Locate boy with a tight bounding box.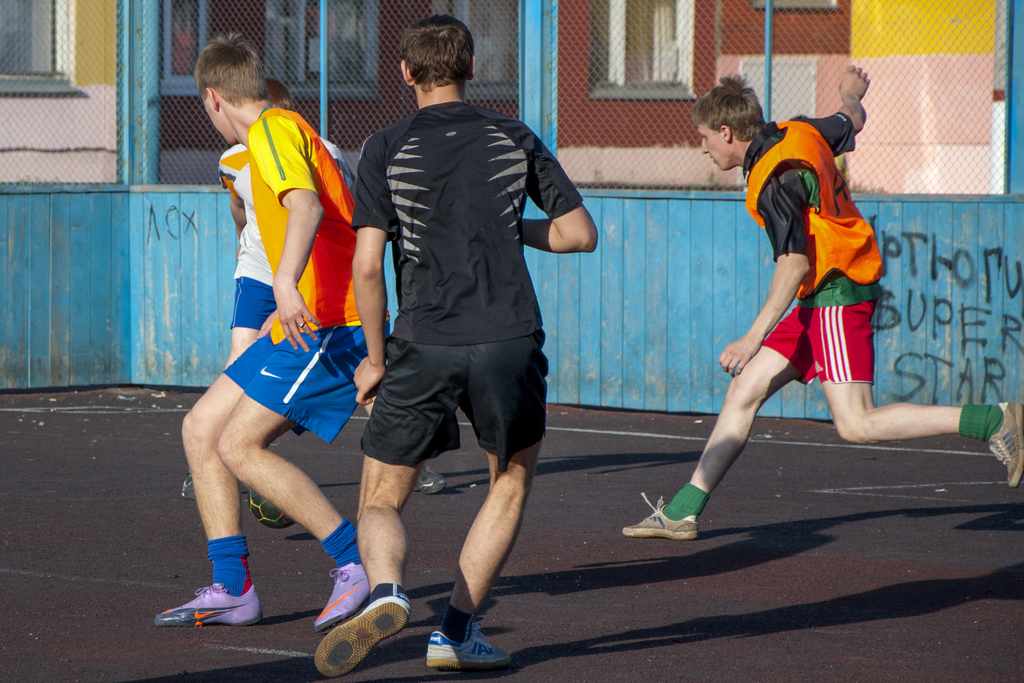
rect(621, 64, 1023, 539).
